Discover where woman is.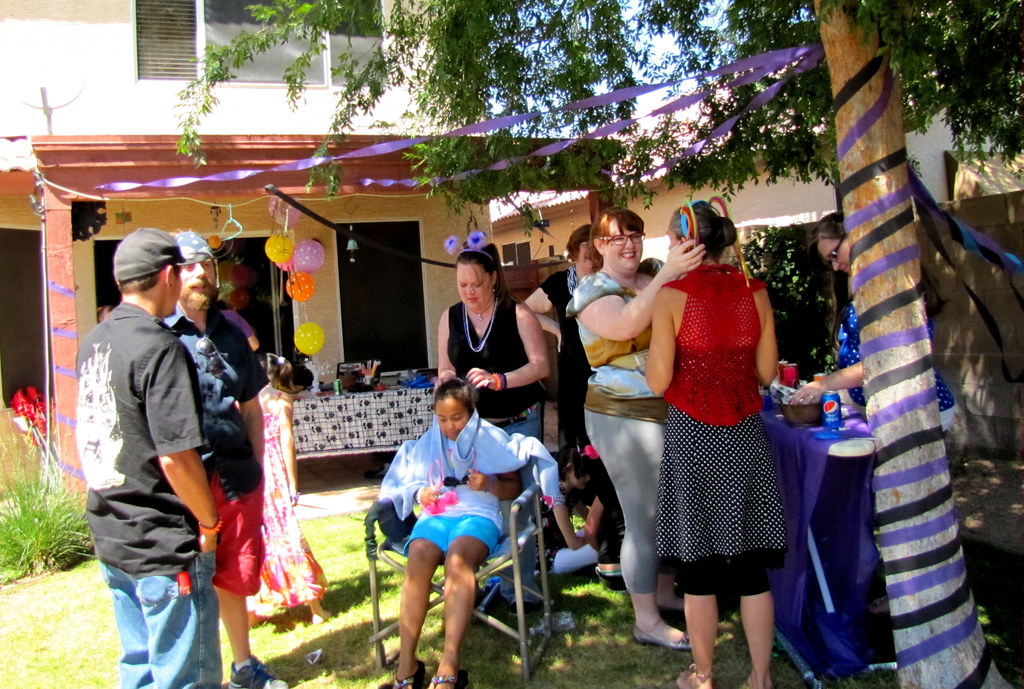
Discovered at pyautogui.locateOnScreen(436, 249, 545, 615).
